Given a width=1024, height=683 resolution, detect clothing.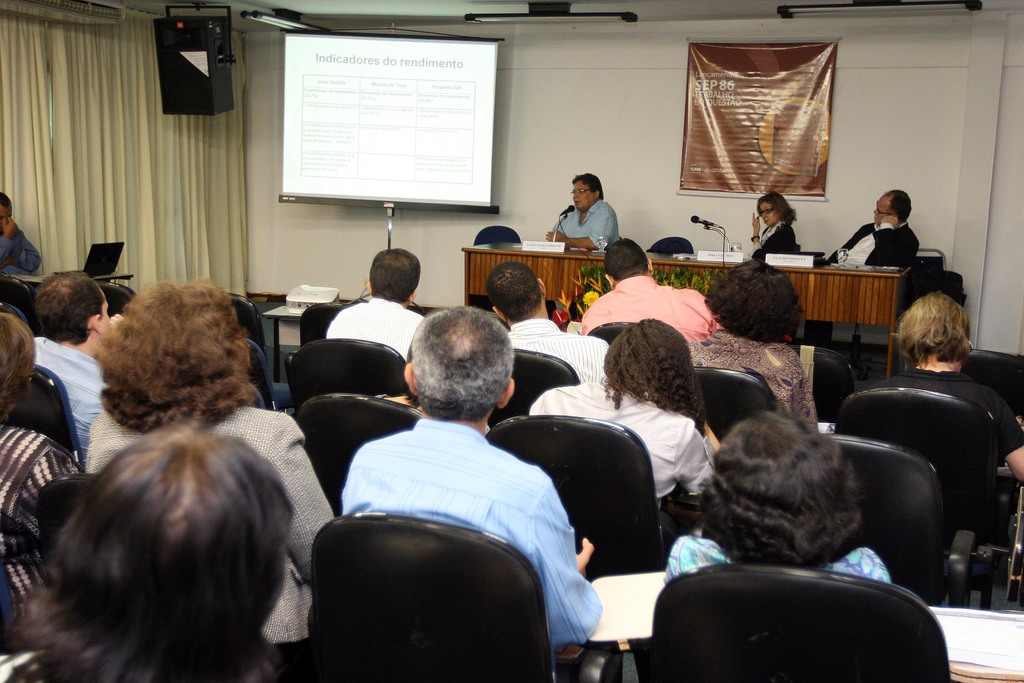
666:531:884:578.
